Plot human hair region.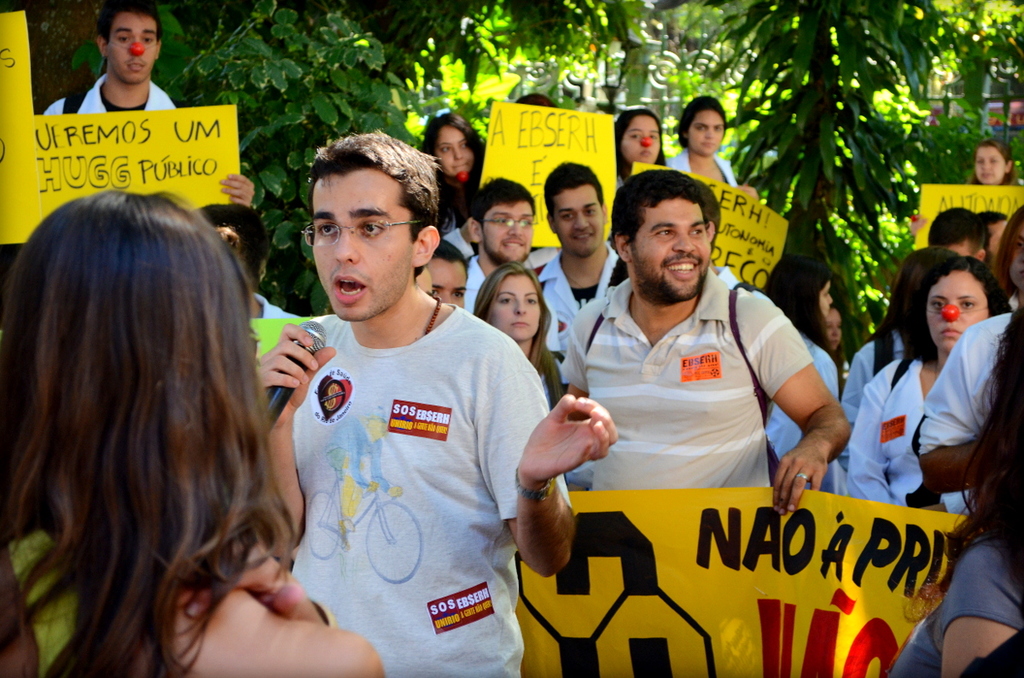
Plotted at (left=408, top=113, right=488, bottom=216).
